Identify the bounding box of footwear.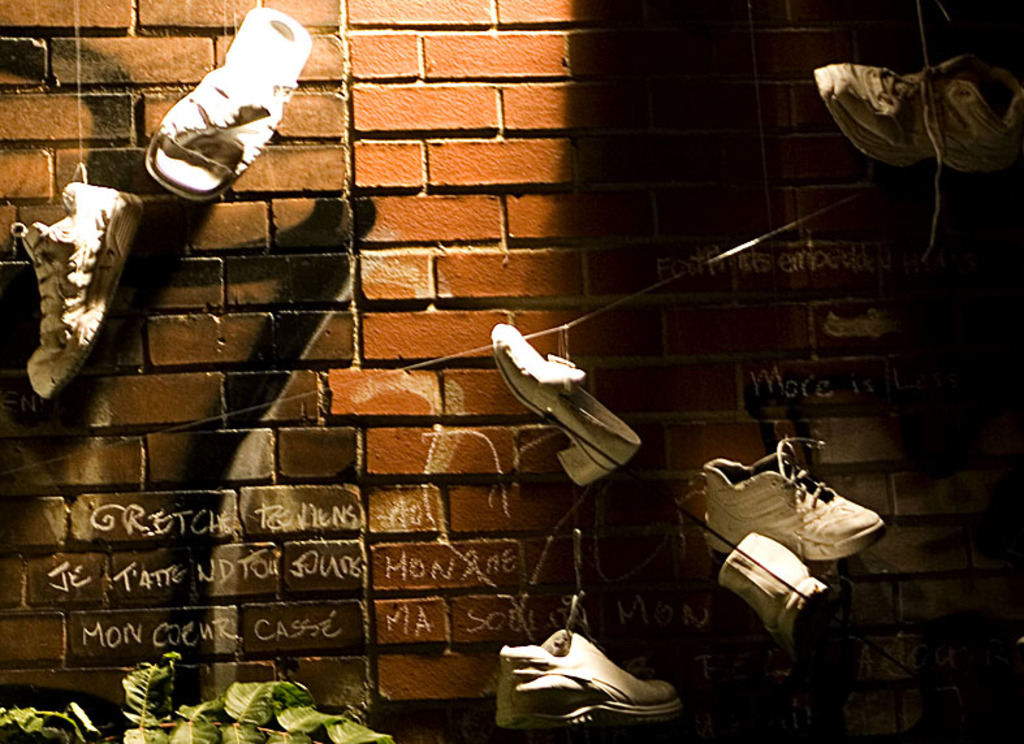
x1=491, y1=323, x2=639, y2=485.
